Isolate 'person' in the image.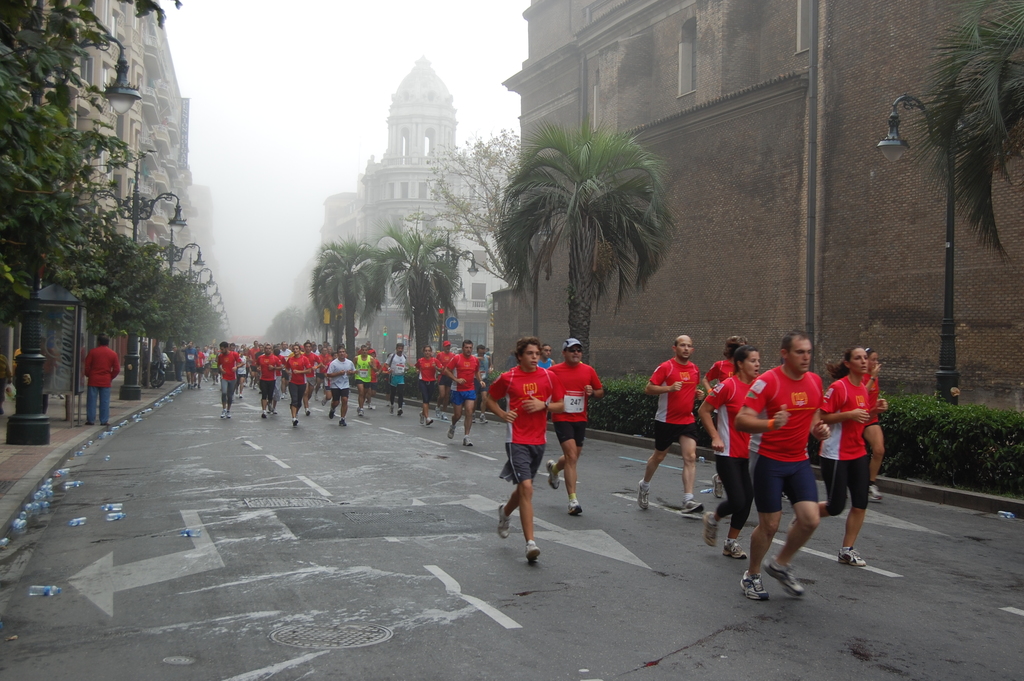
Isolated region: x1=412 y1=345 x2=445 y2=430.
